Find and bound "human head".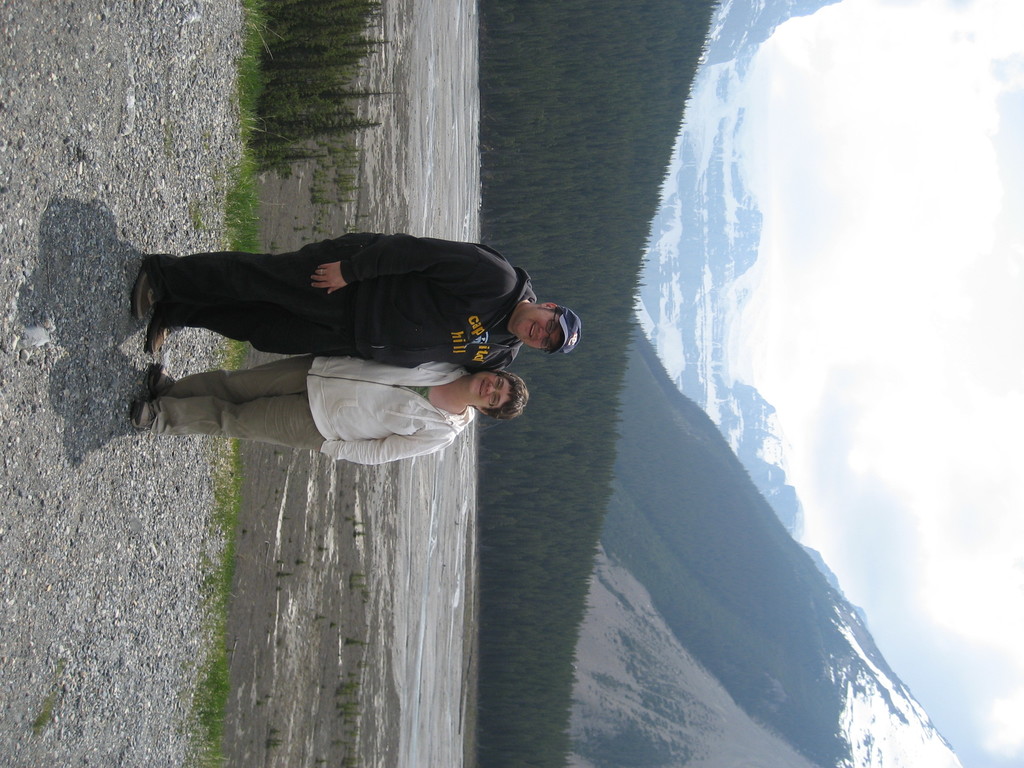
Bound: Rect(464, 367, 530, 419).
